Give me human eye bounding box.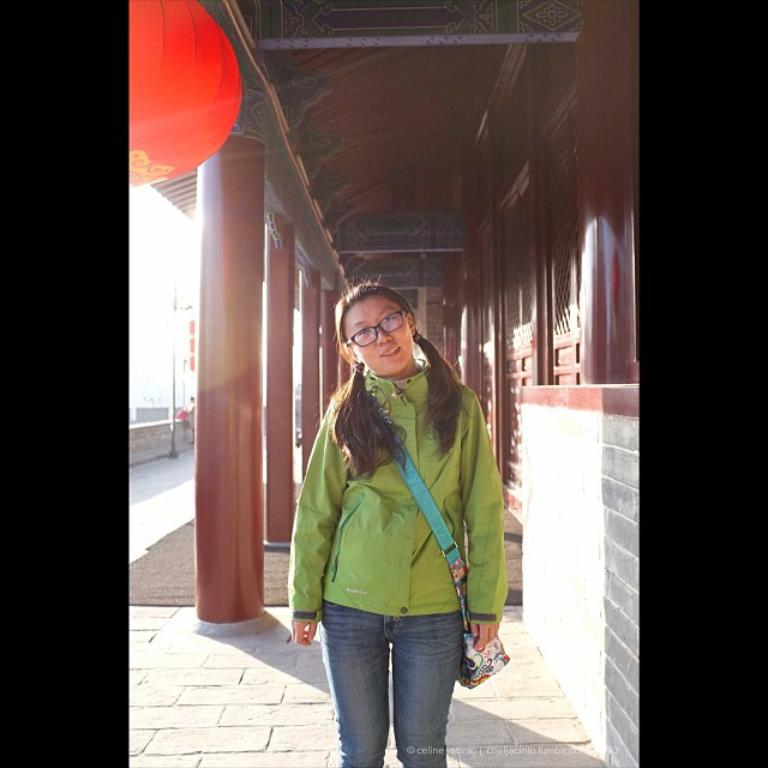
crop(358, 326, 372, 341).
